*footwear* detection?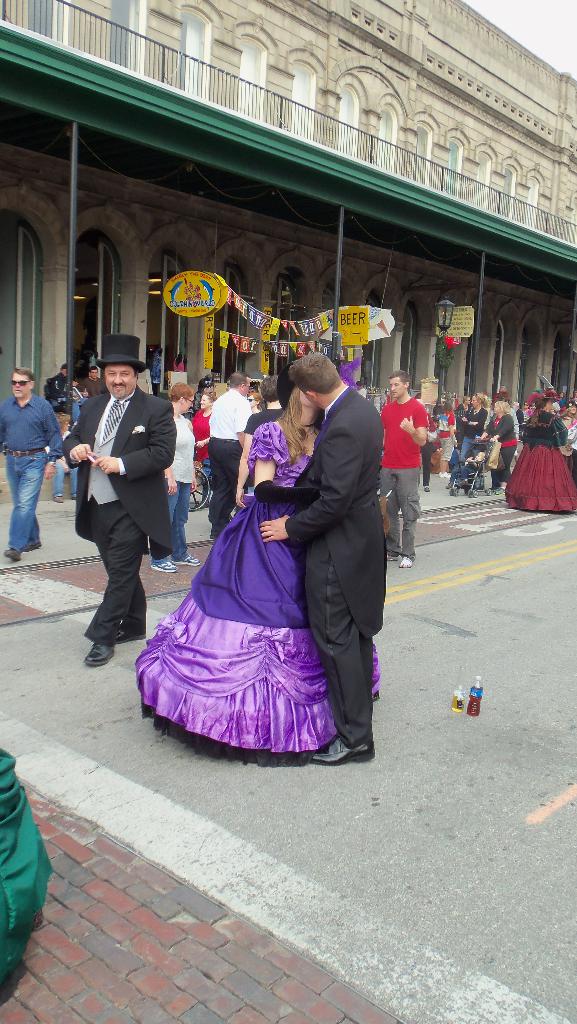
bbox=(492, 486, 500, 493)
